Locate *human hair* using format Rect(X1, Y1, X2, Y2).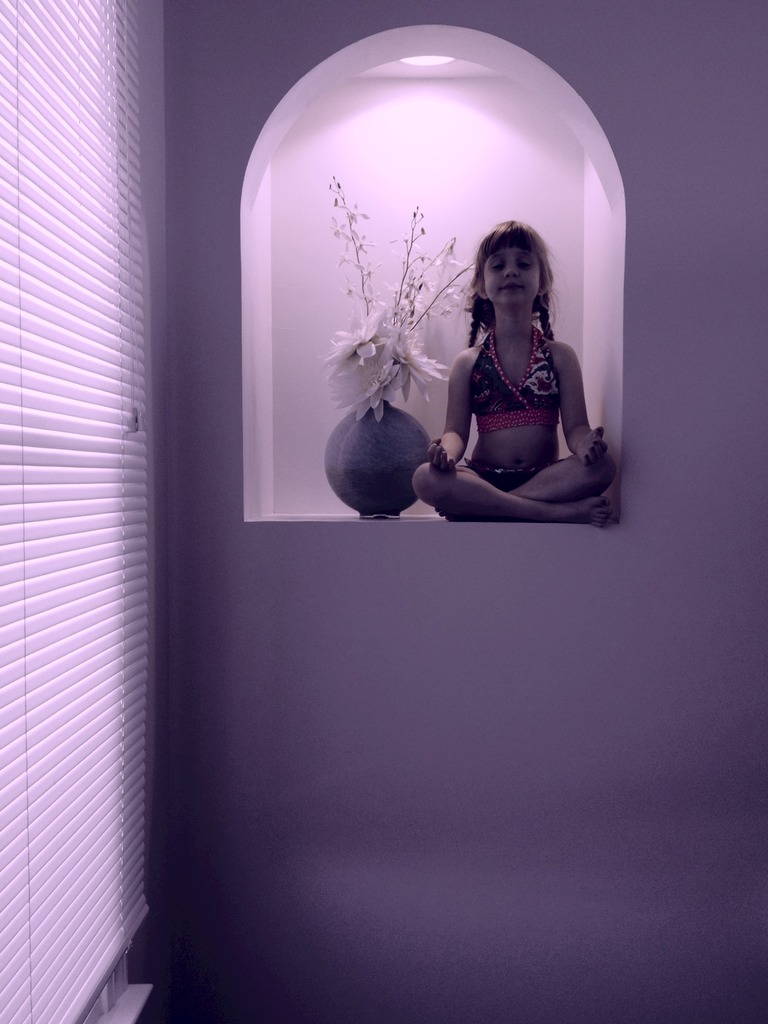
Rect(472, 211, 563, 328).
